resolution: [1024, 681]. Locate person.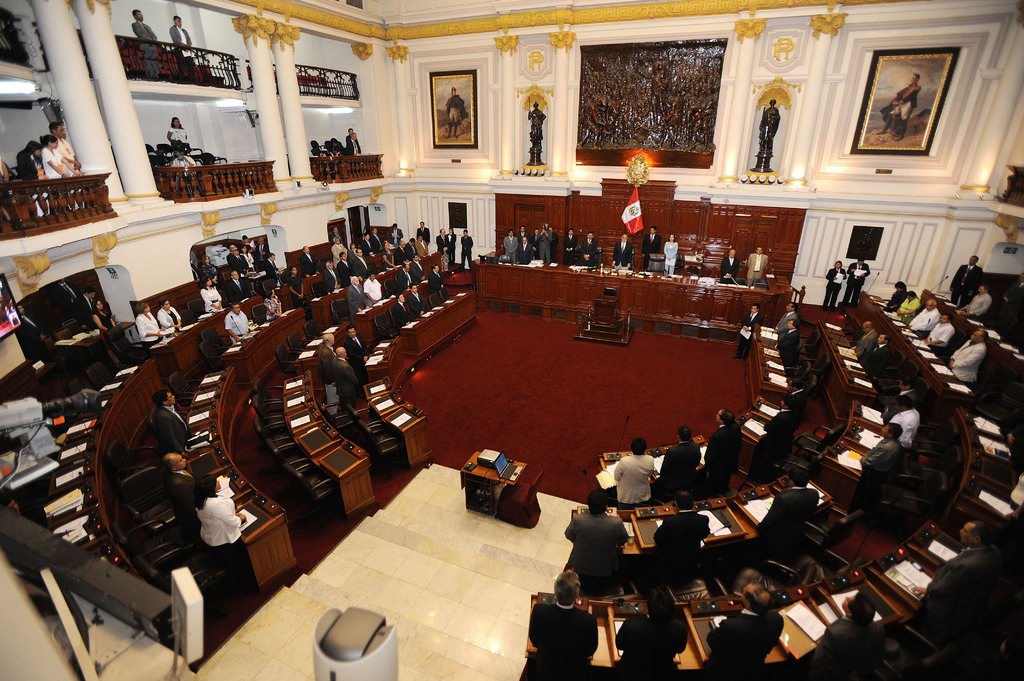
BBox(335, 346, 358, 405).
